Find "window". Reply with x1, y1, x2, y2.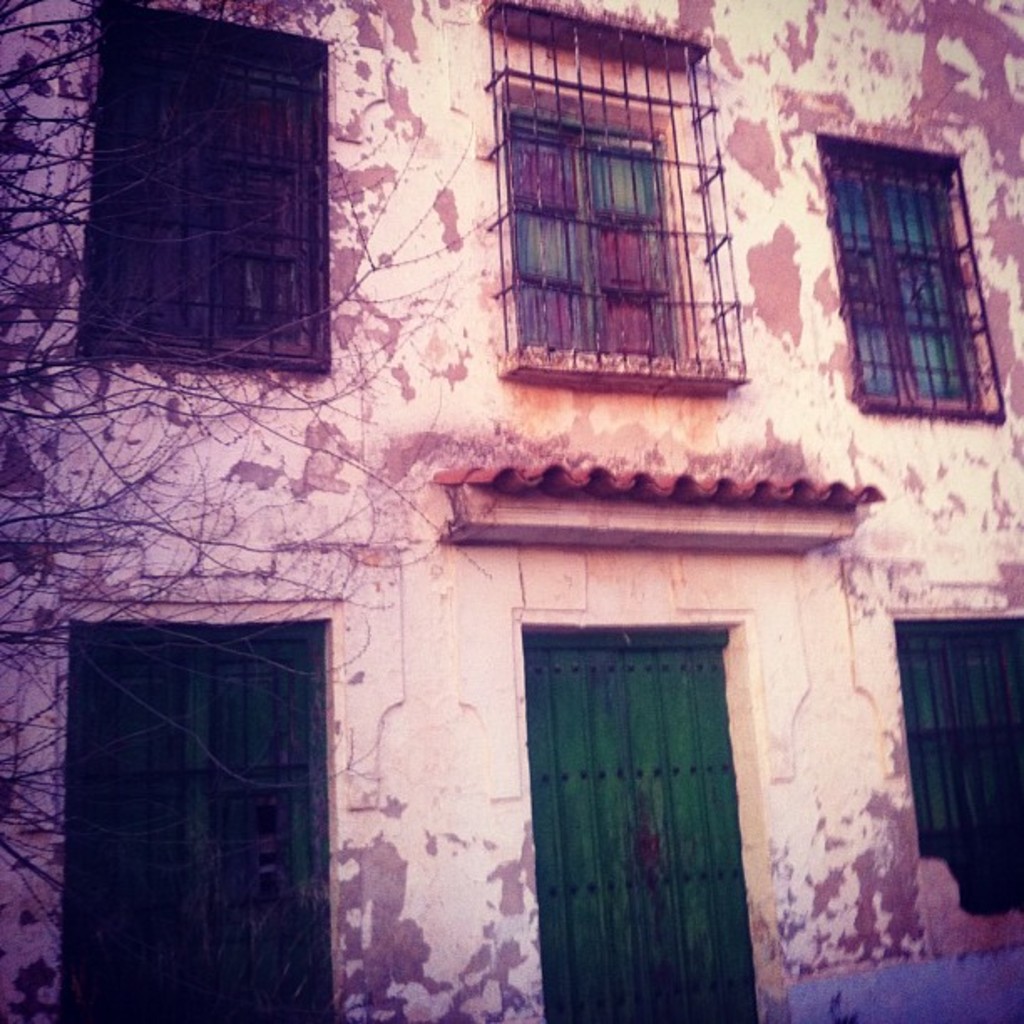
89, 0, 330, 363.
